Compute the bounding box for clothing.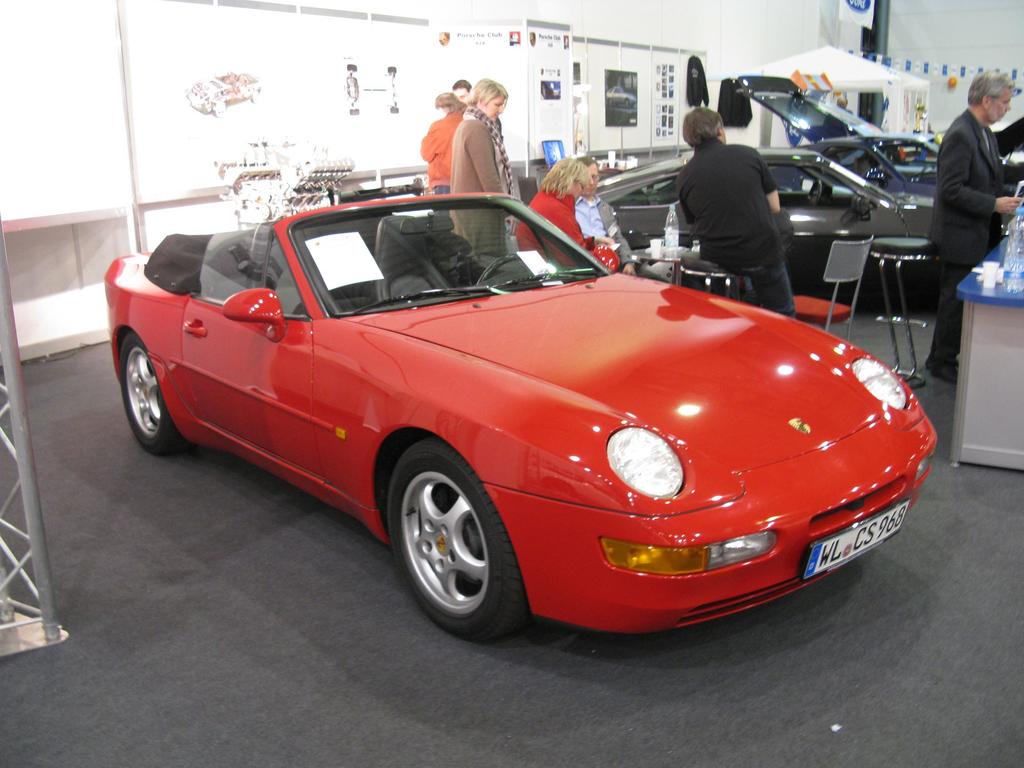
[left=665, top=107, right=810, bottom=289].
